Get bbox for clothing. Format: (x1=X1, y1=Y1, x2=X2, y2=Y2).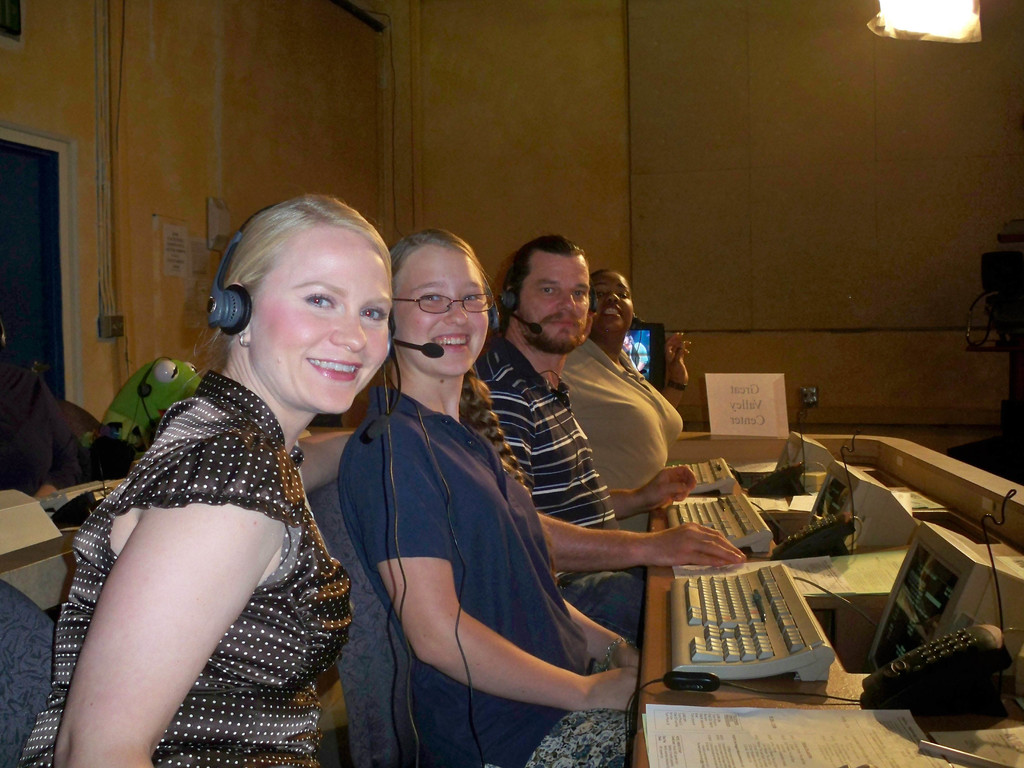
(x1=12, y1=362, x2=344, y2=767).
